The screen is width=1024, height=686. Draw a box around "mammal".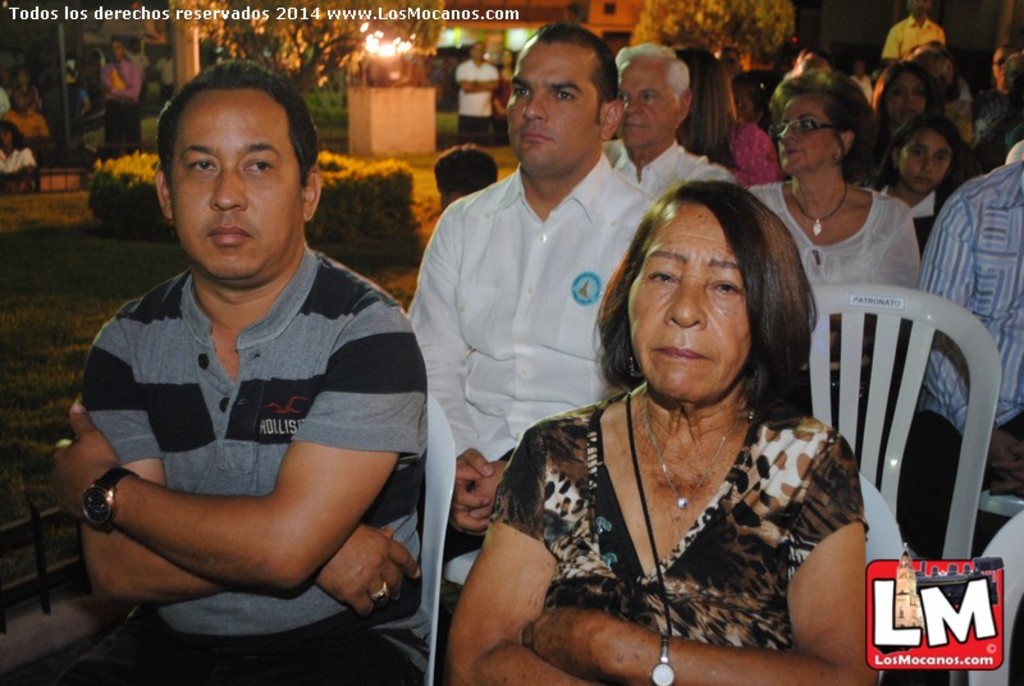
select_region(0, 83, 9, 120).
